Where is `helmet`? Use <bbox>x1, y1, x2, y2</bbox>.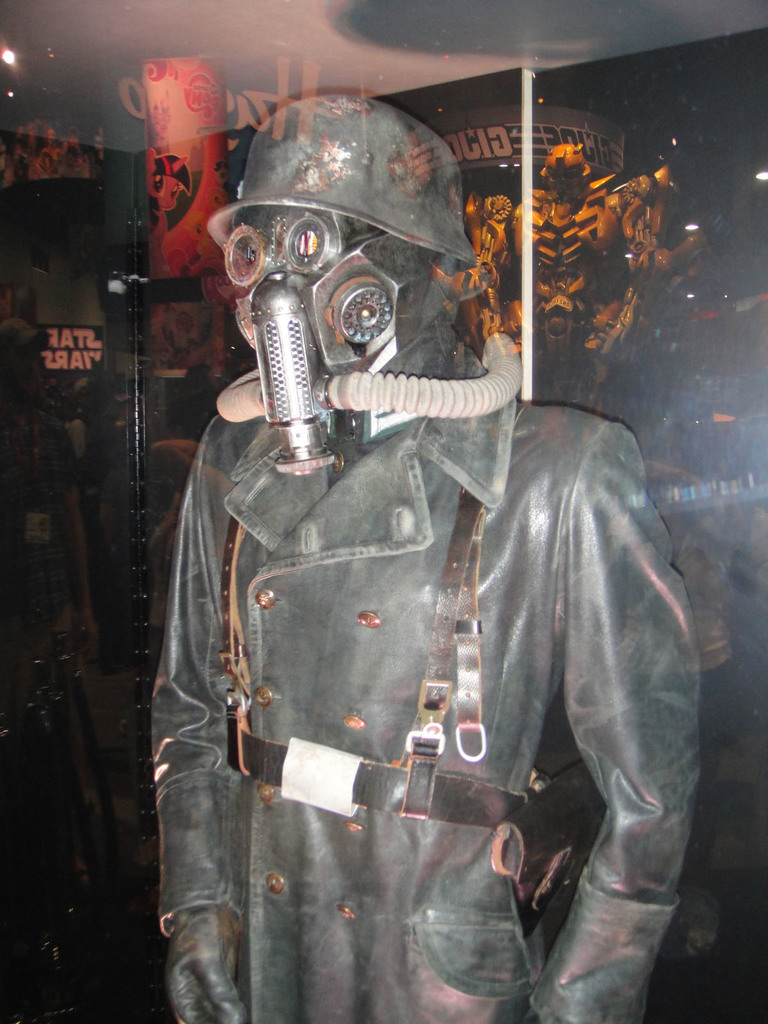
<bbox>200, 116, 478, 330</bbox>.
